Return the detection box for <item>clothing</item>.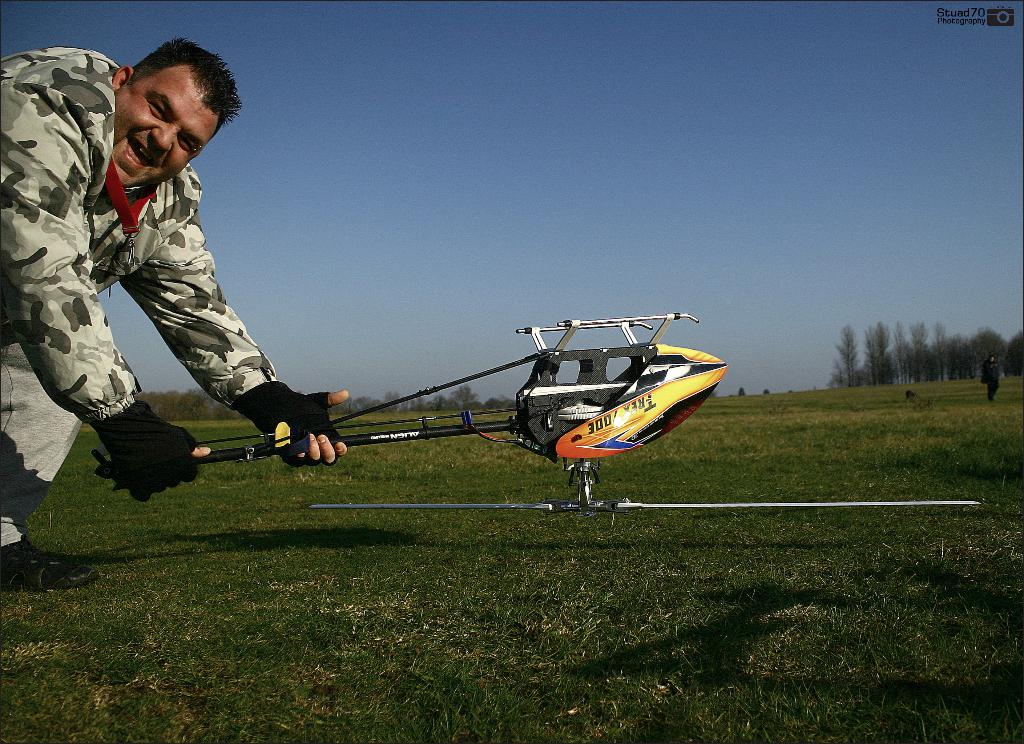
[12,72,330,470].
